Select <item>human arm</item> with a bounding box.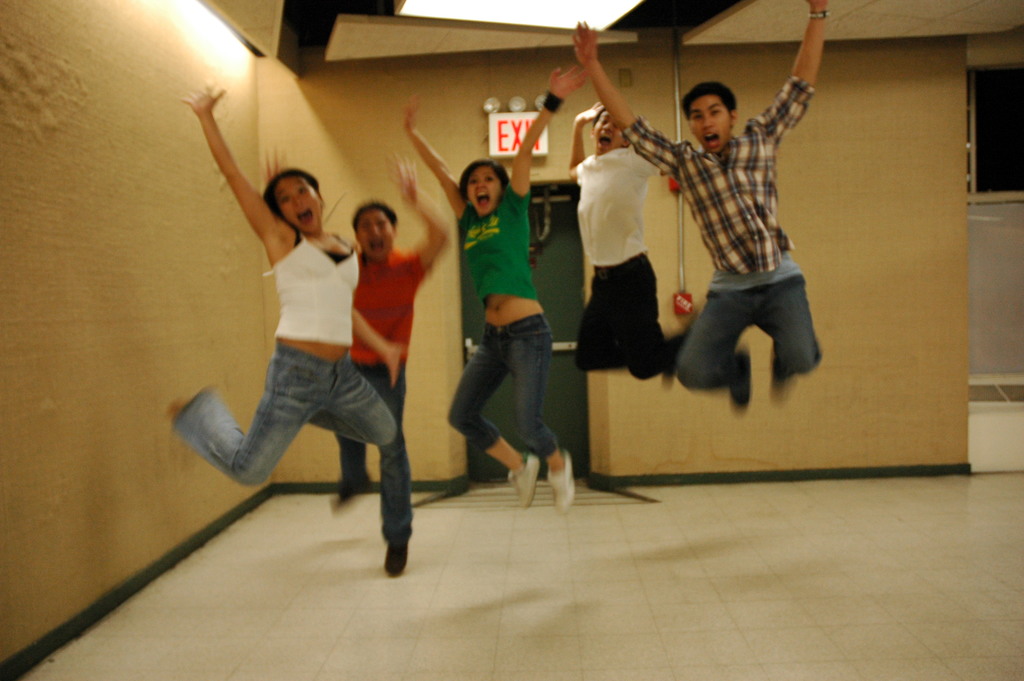
(569,103,604,177).
